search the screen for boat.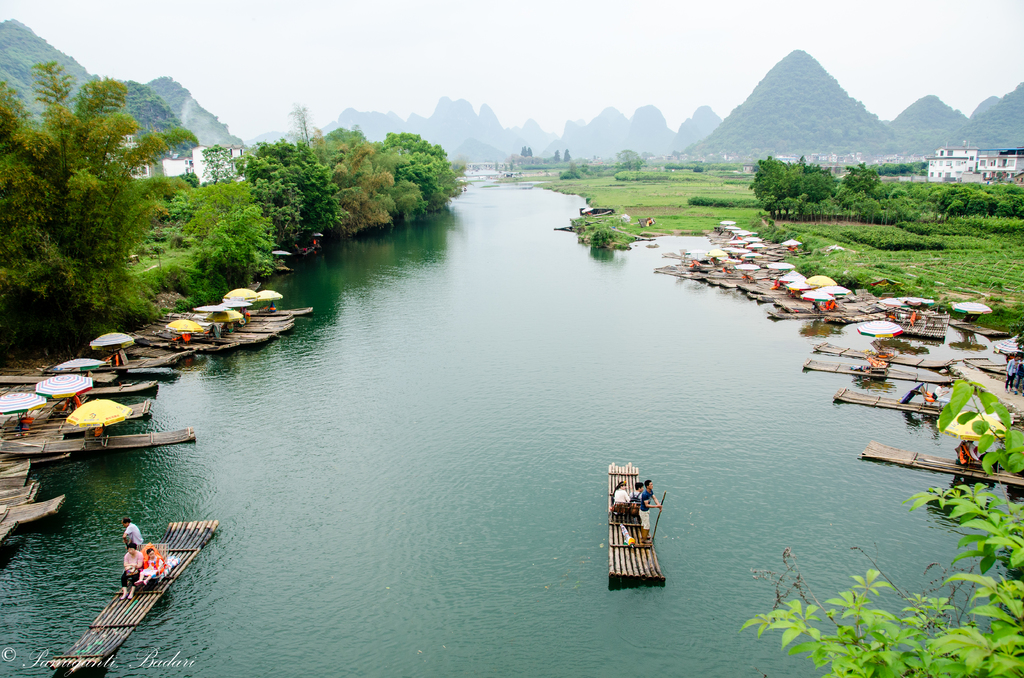
Found at Rect(214, 333, 267, 343).
